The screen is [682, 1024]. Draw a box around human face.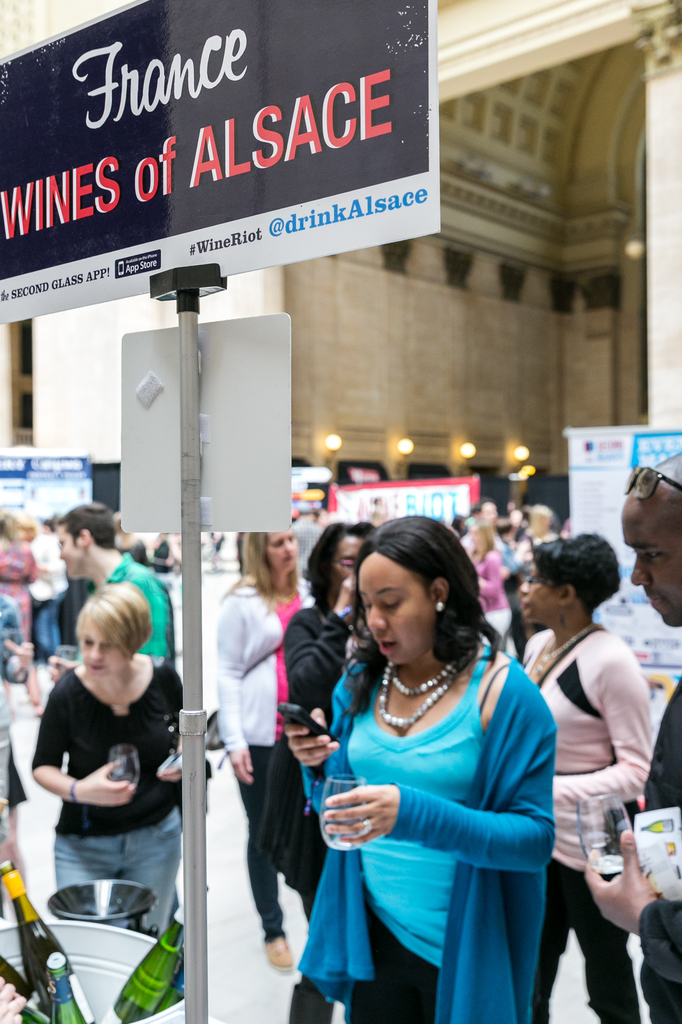
516:560:553:616.
